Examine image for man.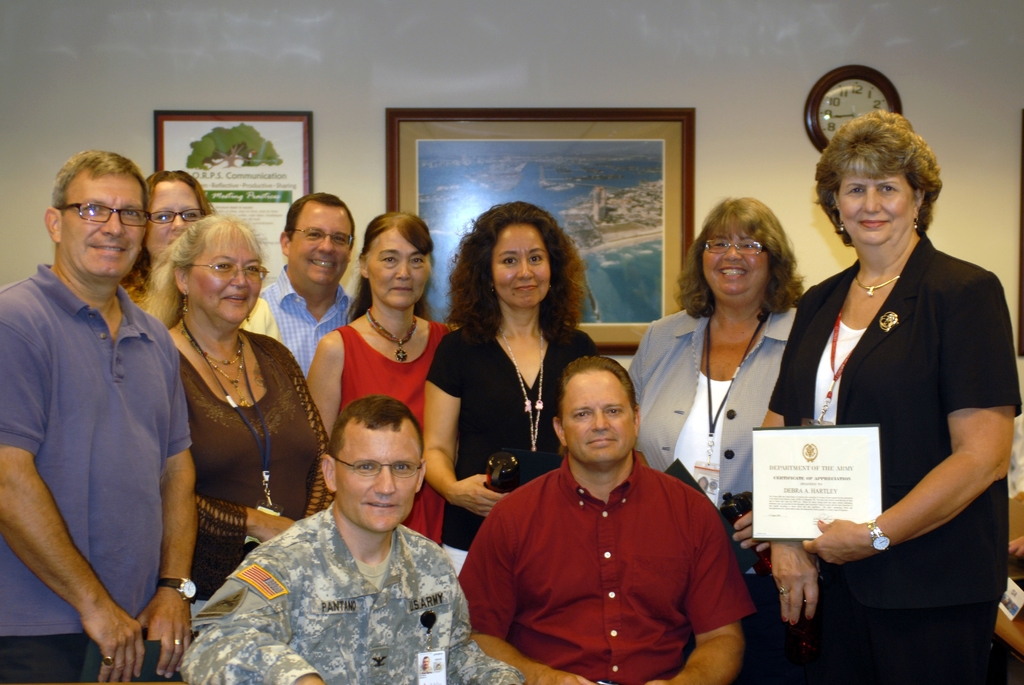
Examination result: <region>465, 329, 751, 675</region>.
